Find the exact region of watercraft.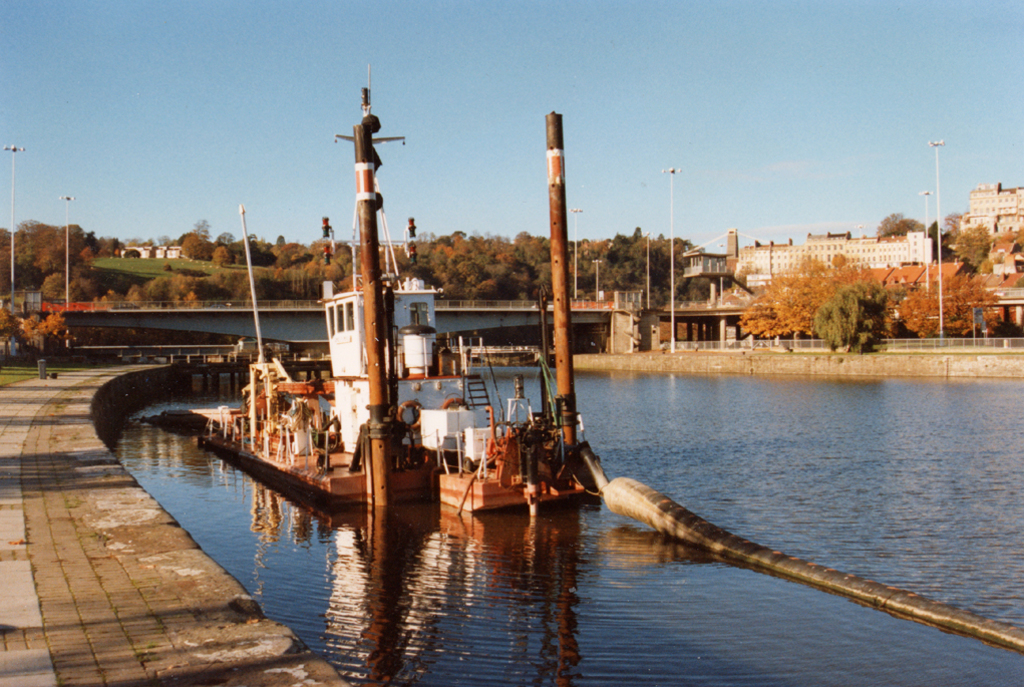
Exact region: left=206, top=53, right=586, bottom=514.
